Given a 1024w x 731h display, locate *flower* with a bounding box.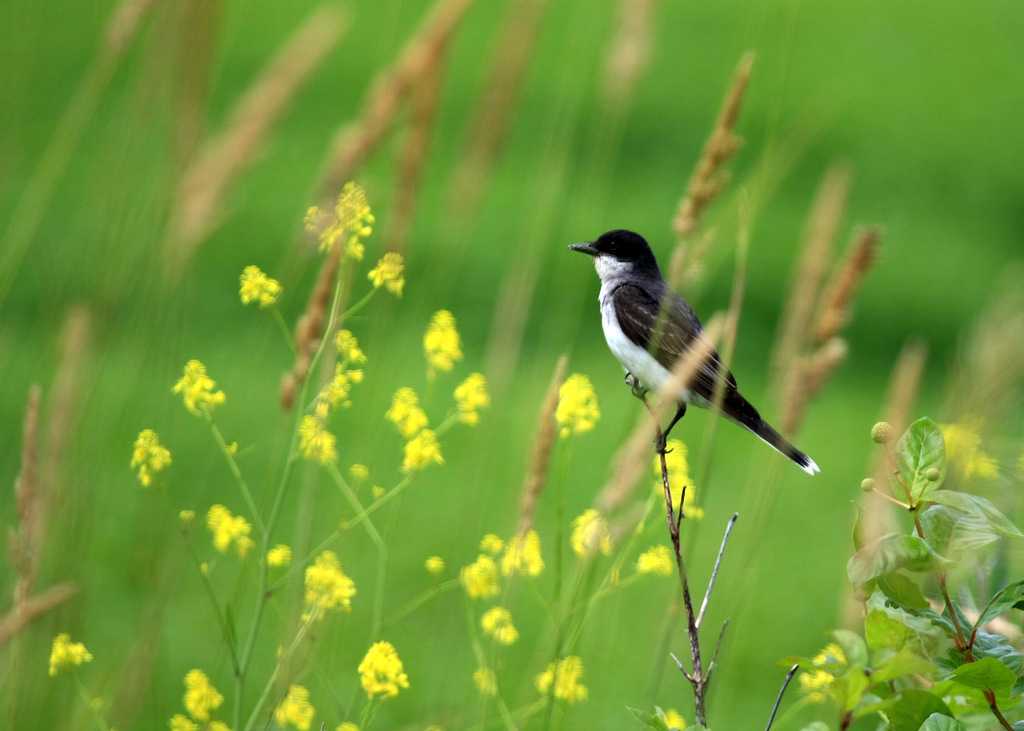
Located: 174 360 224 418.
